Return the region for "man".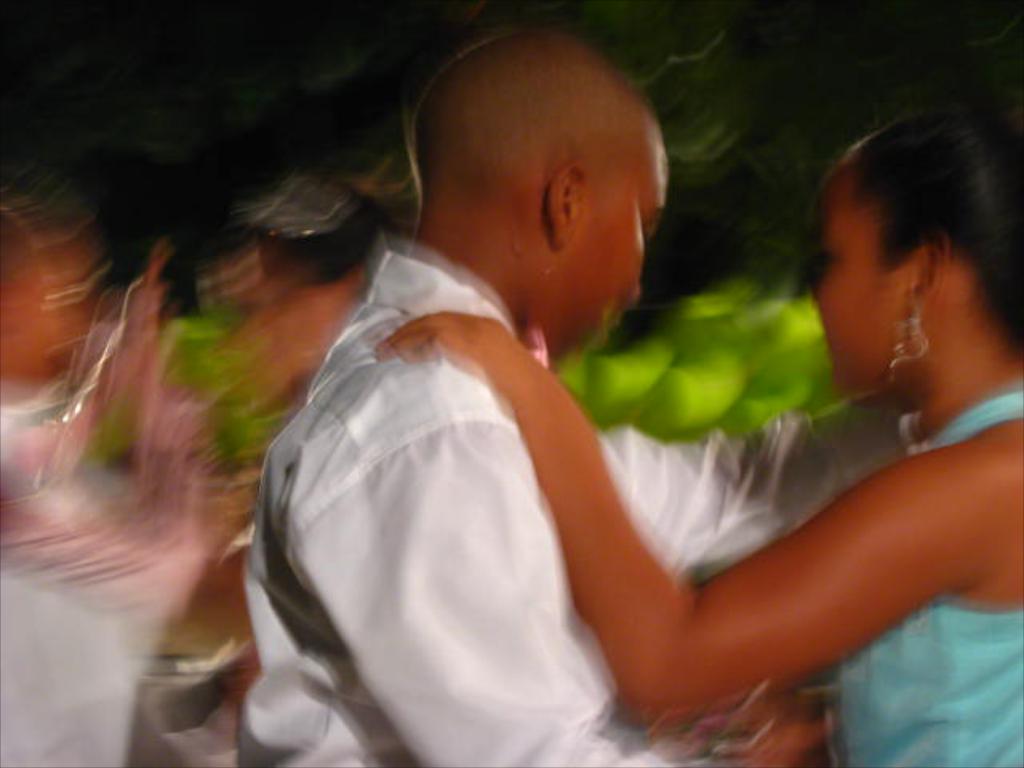
[left=166, top=56, right=970, bottom=739].
